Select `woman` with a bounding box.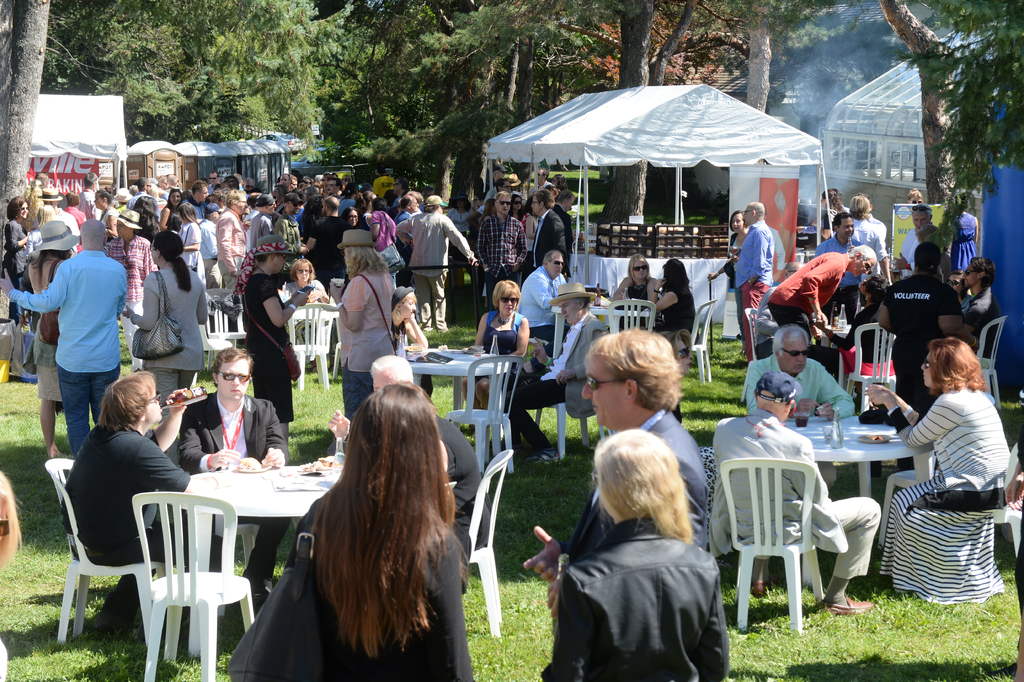
x1=472 y1=195 x2=490 y2=212.
